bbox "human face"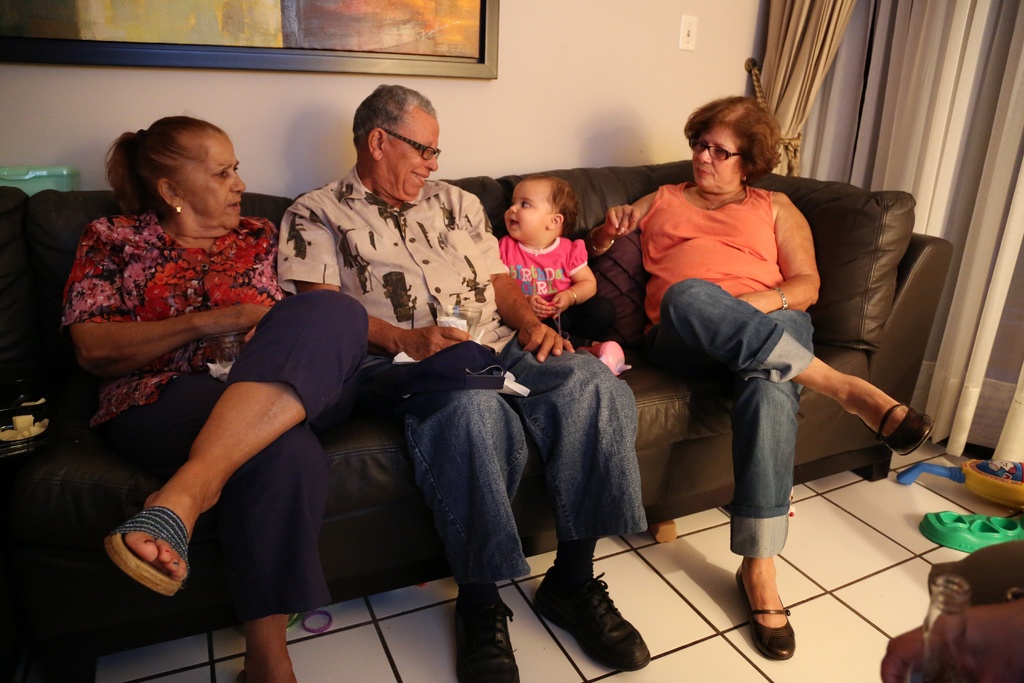
select_region(172, 138, 246, 233)
